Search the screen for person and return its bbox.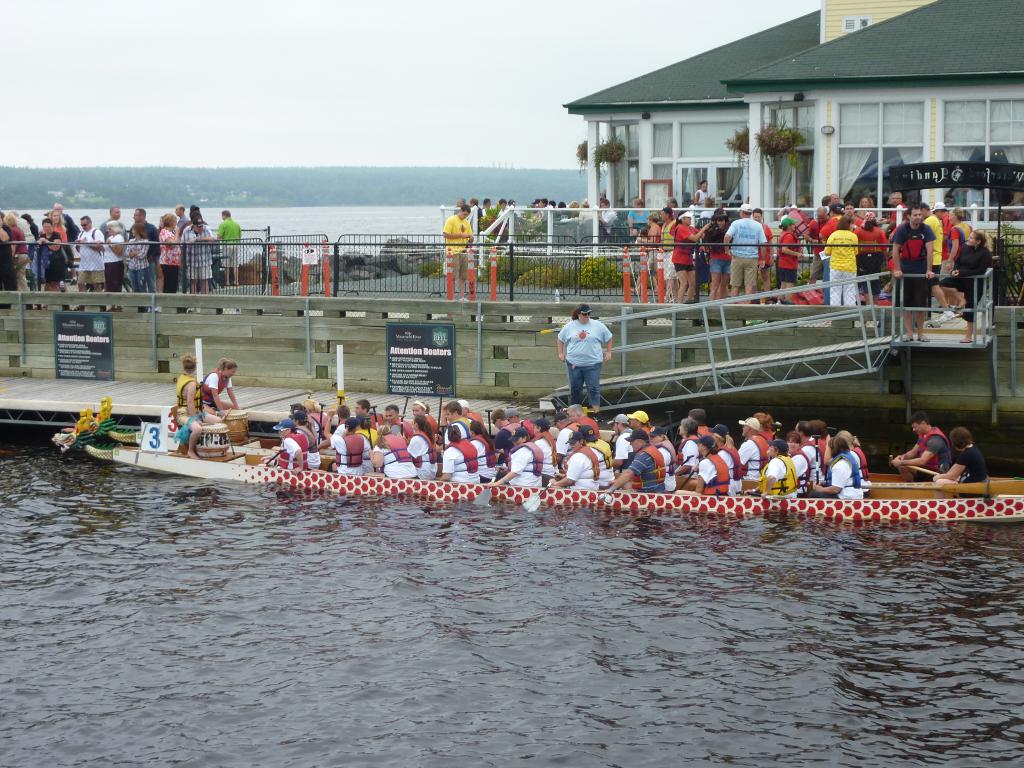
Found: (940, 208, 975, 305).
